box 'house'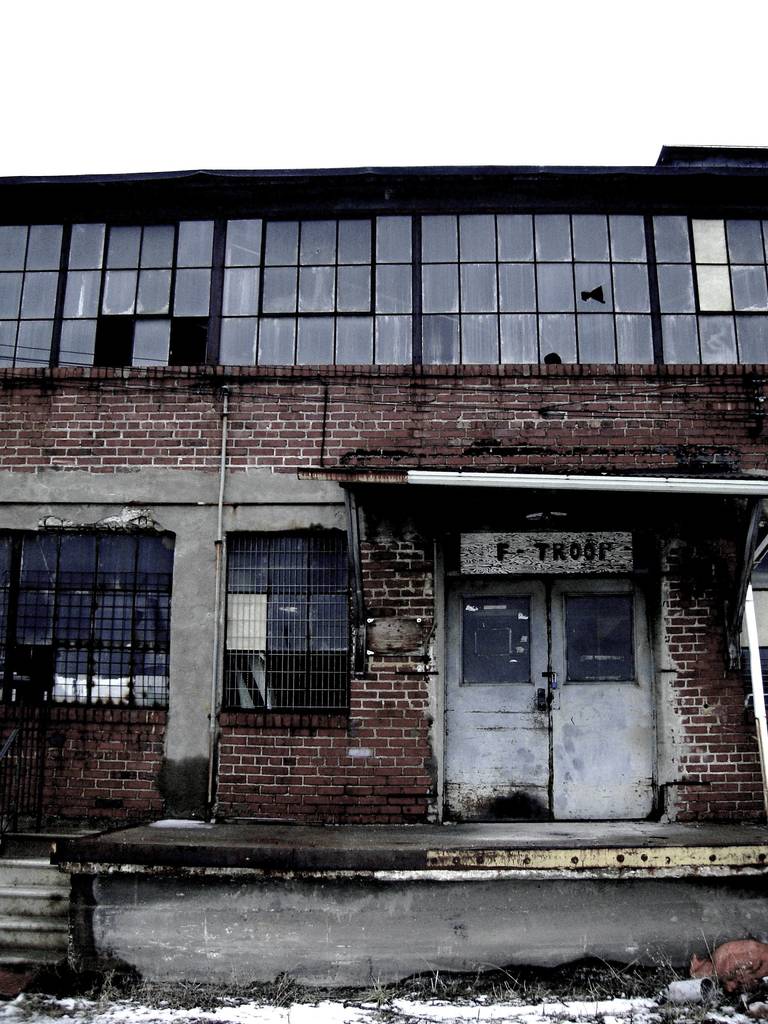
crop(0, 98, 767, 893)
